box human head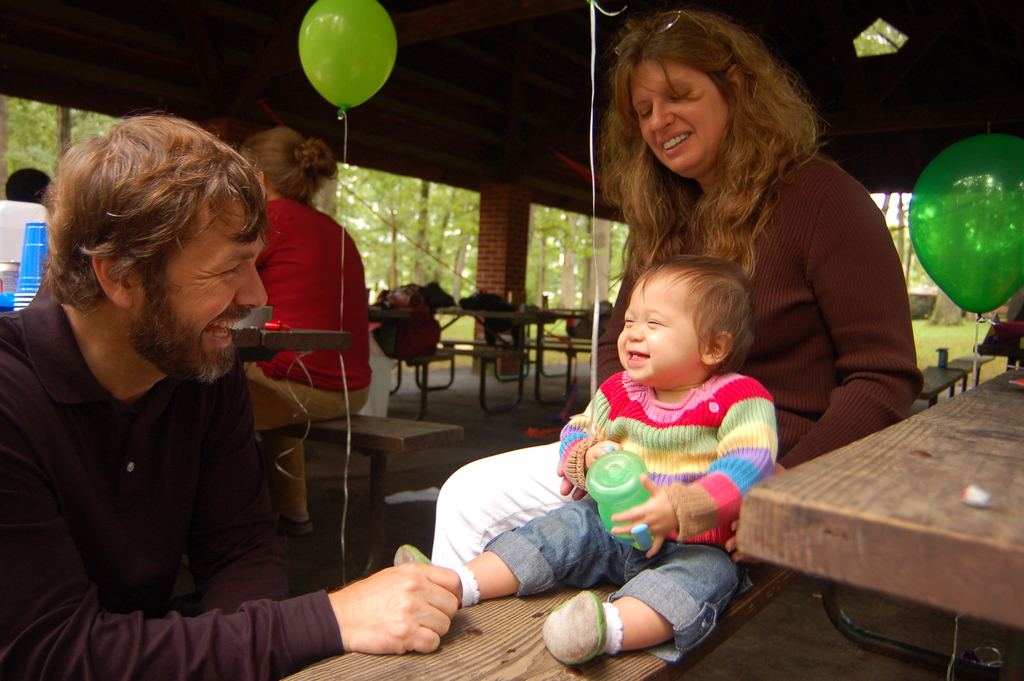
locate(598, 12, 787, 179)
